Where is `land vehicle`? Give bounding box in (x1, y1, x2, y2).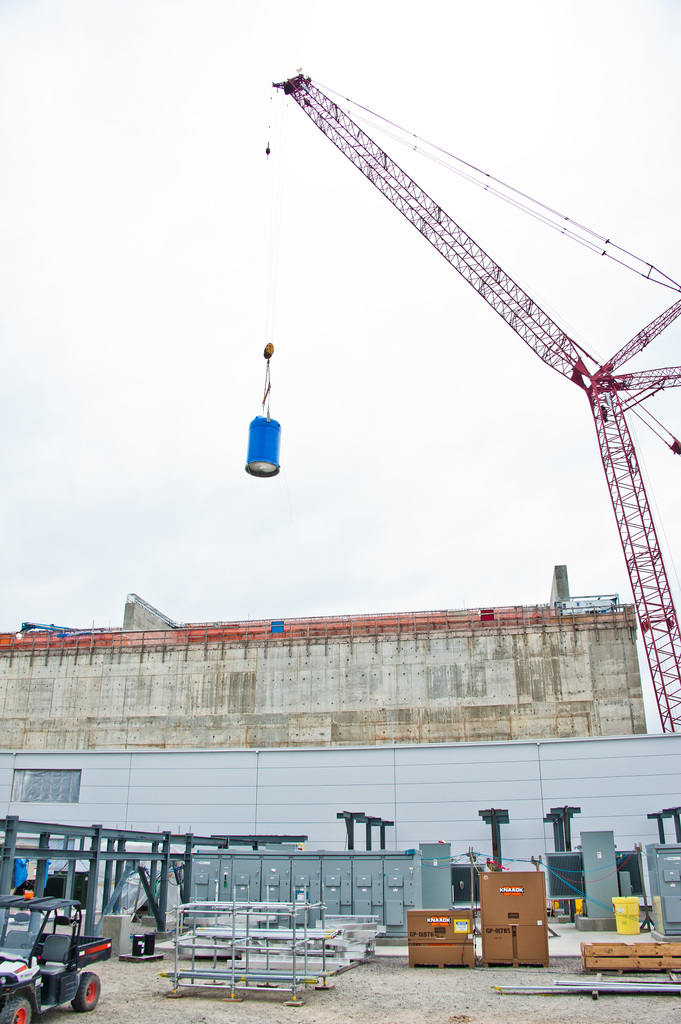
(6, 902, 127, 1018).
